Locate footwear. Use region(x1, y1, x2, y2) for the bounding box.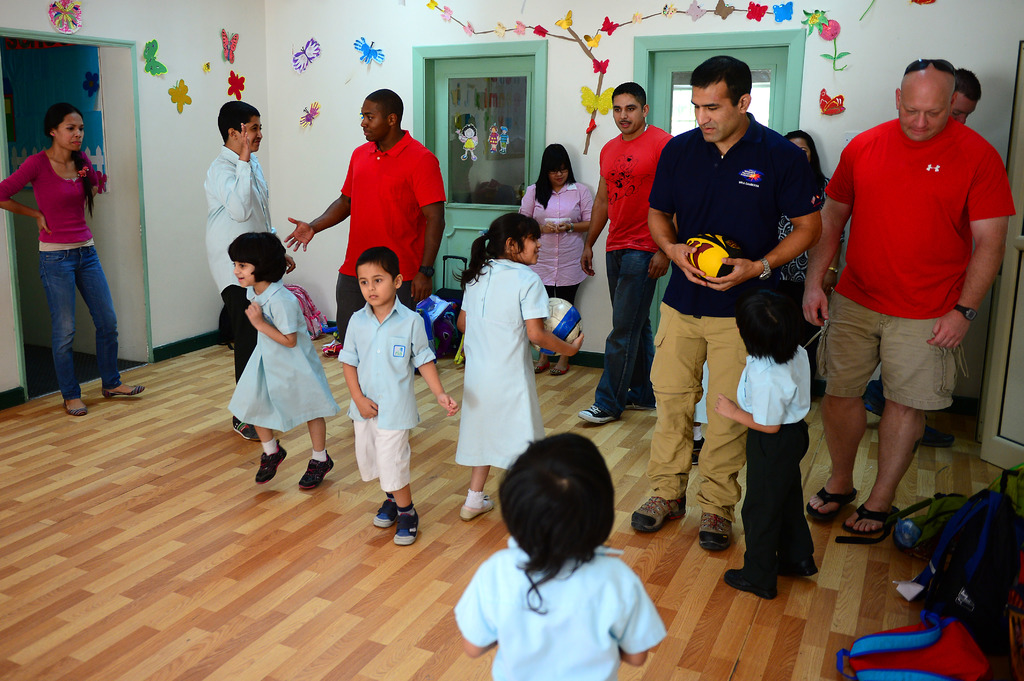
region(454, 494, 493, 523).
